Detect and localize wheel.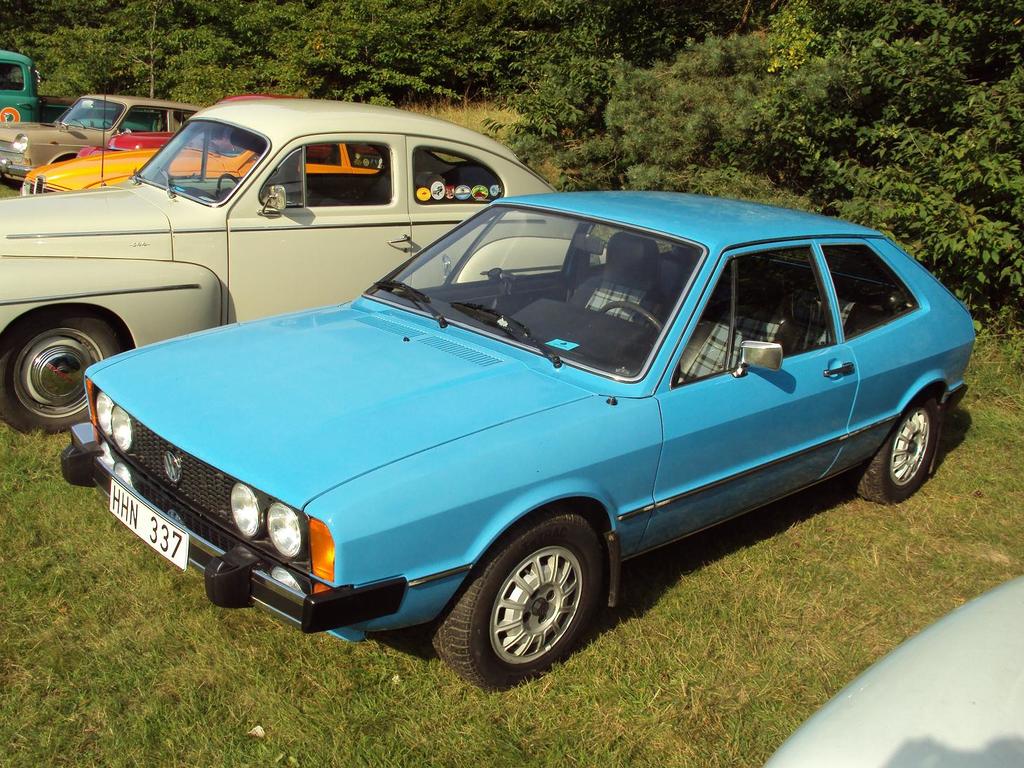
Localized at detection(0, 307, 113, 439).
